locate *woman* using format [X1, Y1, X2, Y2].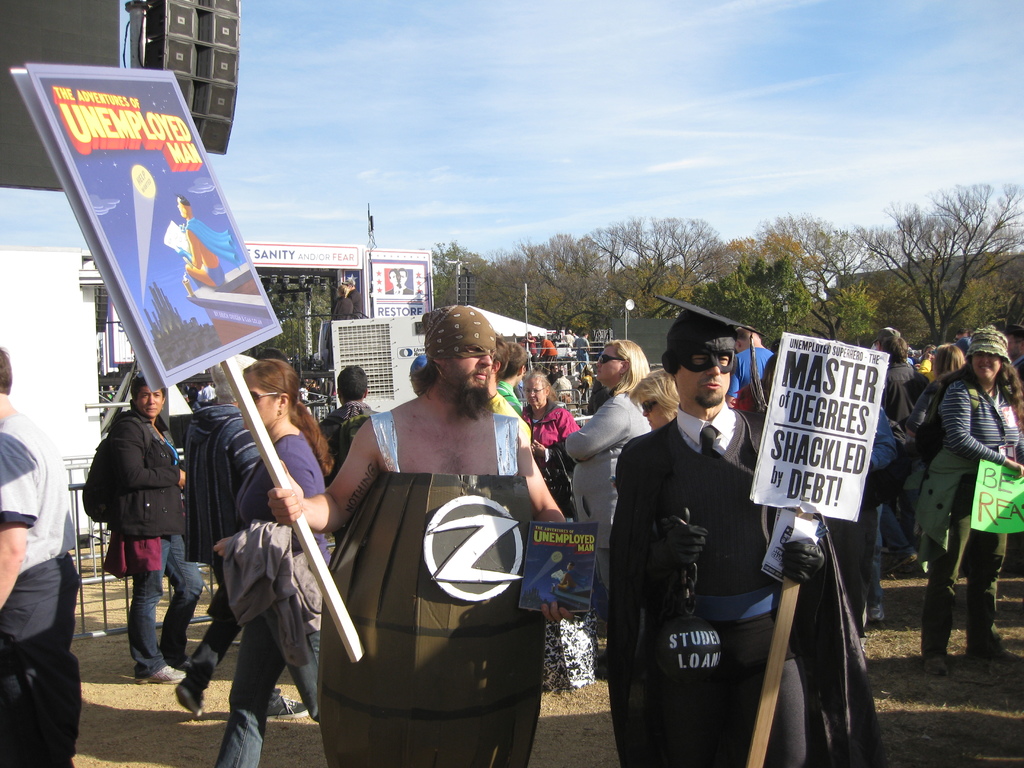
[929, 328, 1023, 675].
